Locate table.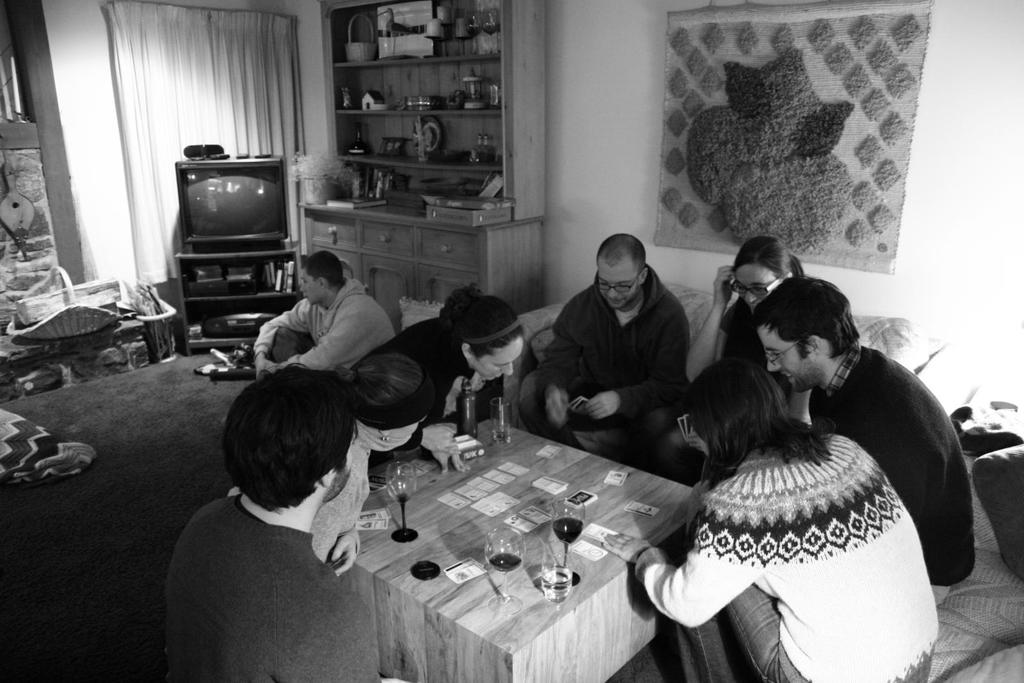
Bounding box: <box>294,200,547,330</box>.
